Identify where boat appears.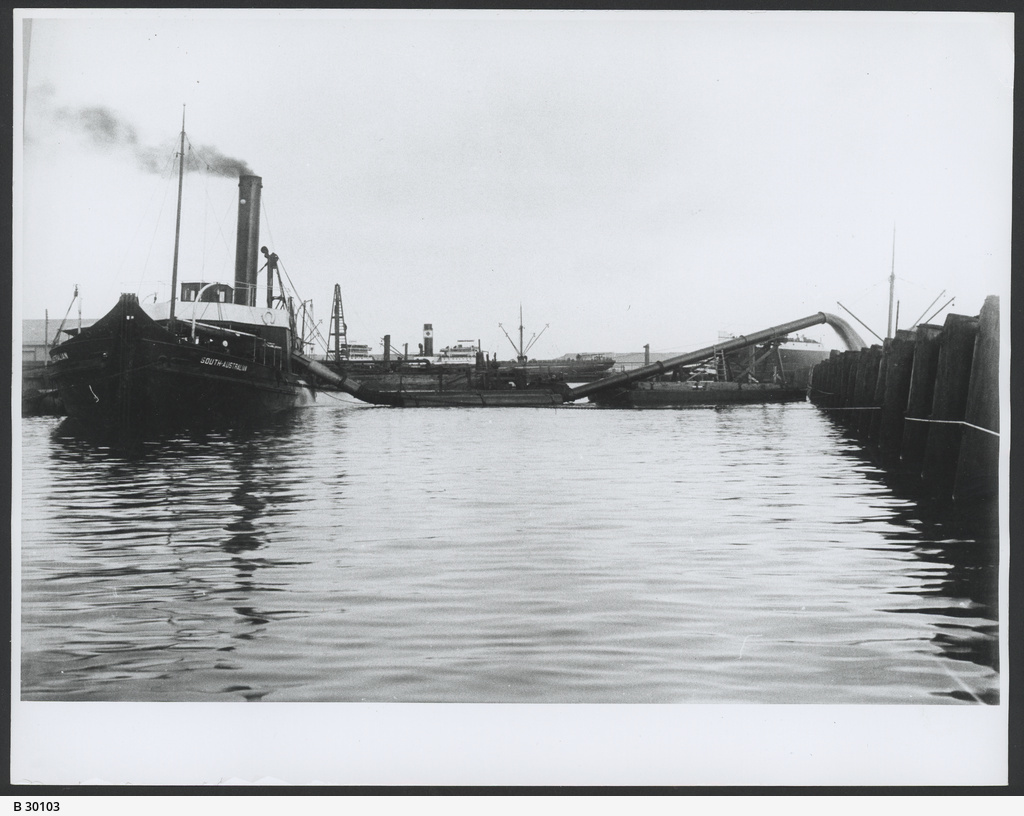
Appears at [39,109,306,443].
